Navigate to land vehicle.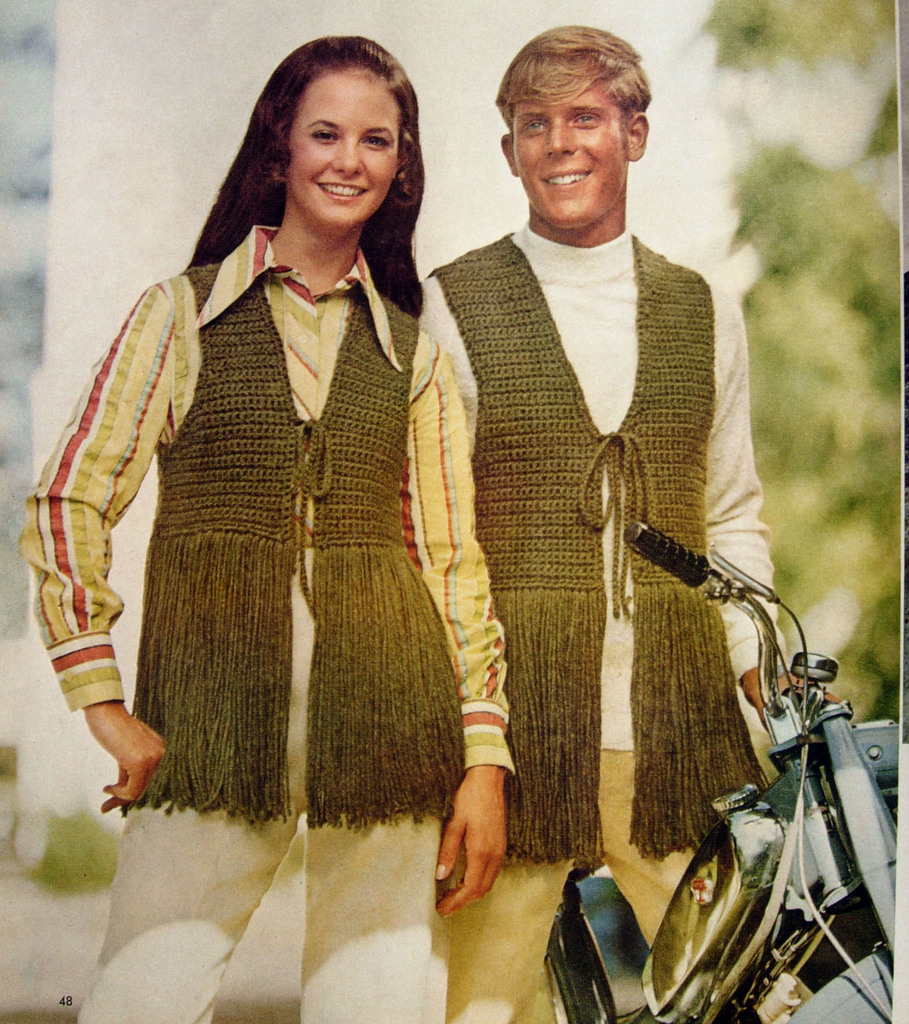
Navigation target: [630, 554, 908, 1009].
